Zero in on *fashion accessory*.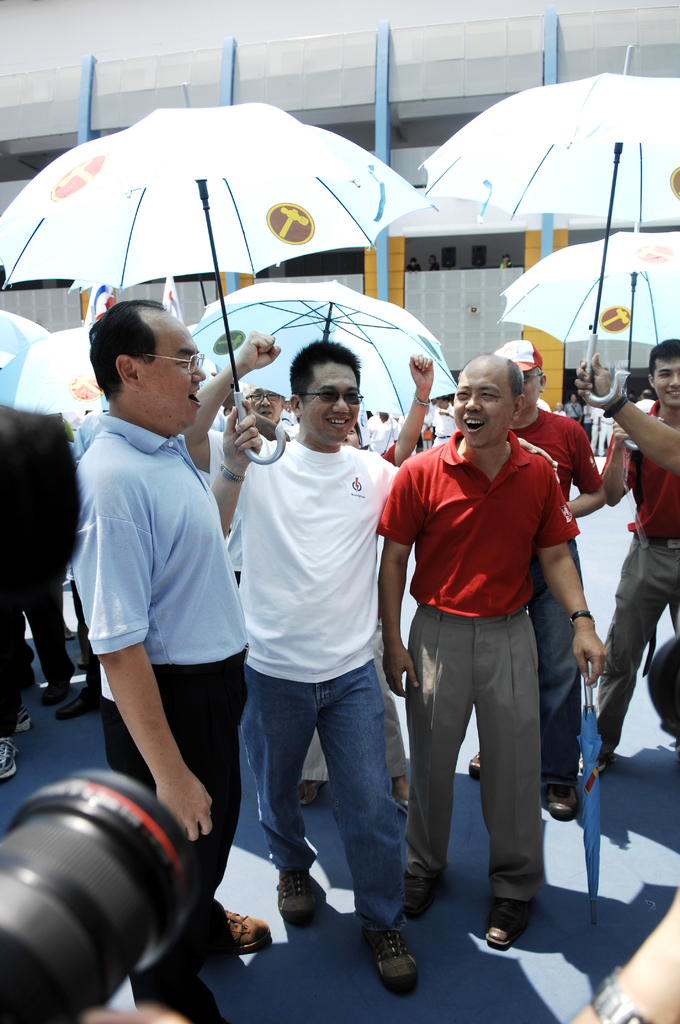
Zeroed in: 483, 895, 533, 949.
